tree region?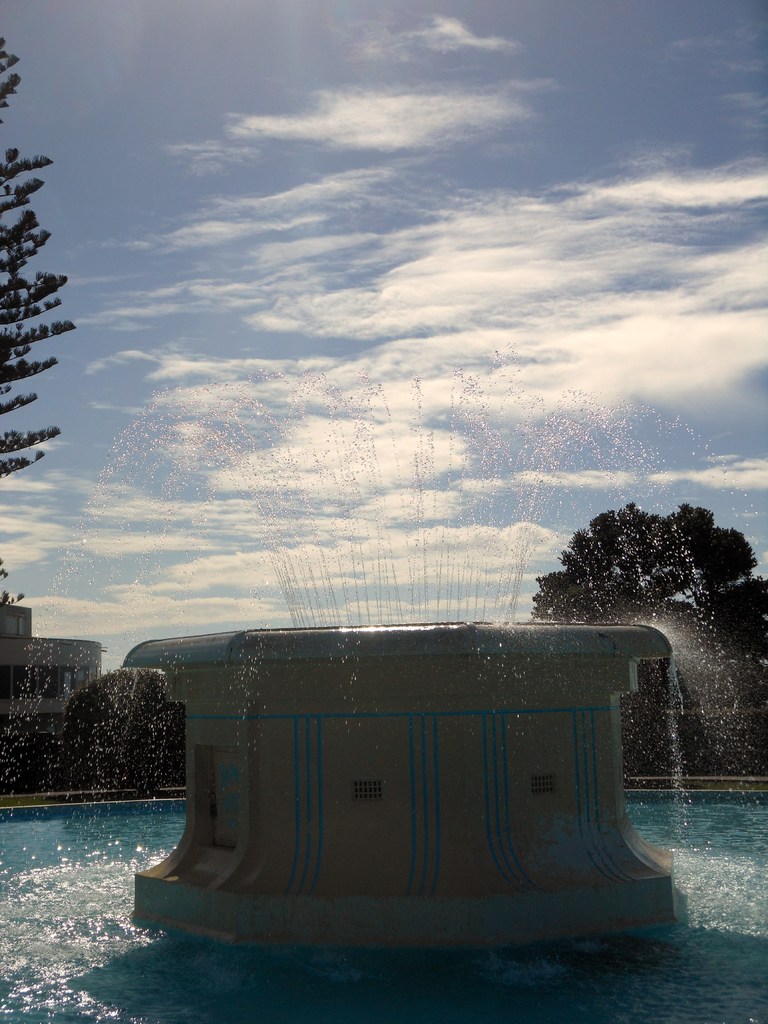
{"x1": 569, "y1": 588, "x2": 767, "y2": 796}
